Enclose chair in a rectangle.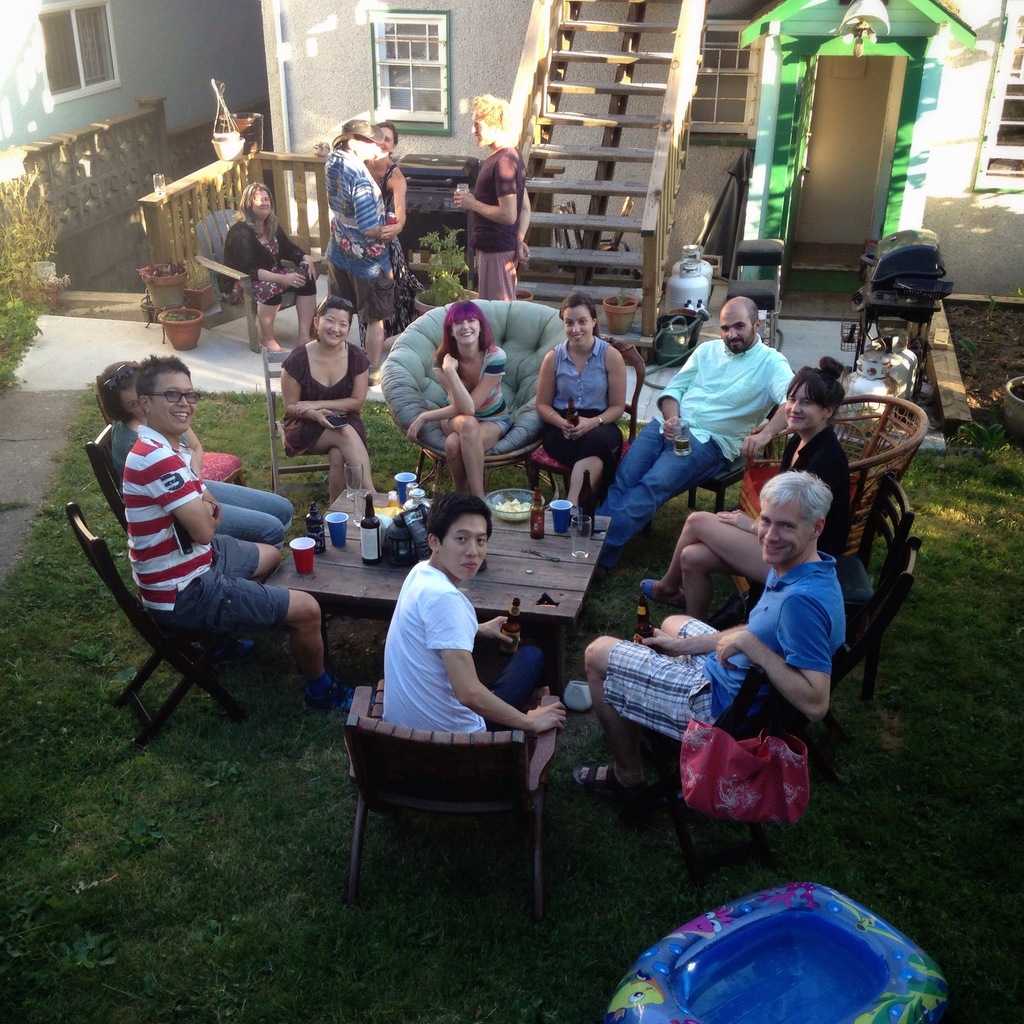
{"left": 627, "top": 662, "right": 799, "bottom": 810}.
